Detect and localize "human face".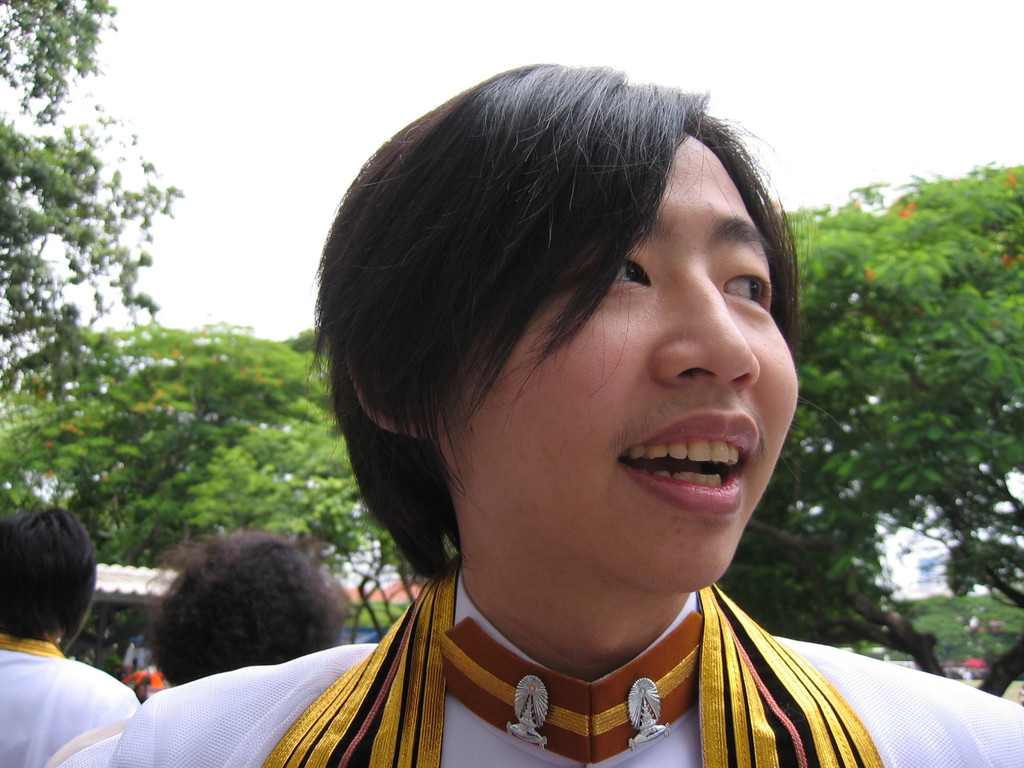
Localized at {"left": 435, "top": 132, "right": 801, "bottom": 591}.
